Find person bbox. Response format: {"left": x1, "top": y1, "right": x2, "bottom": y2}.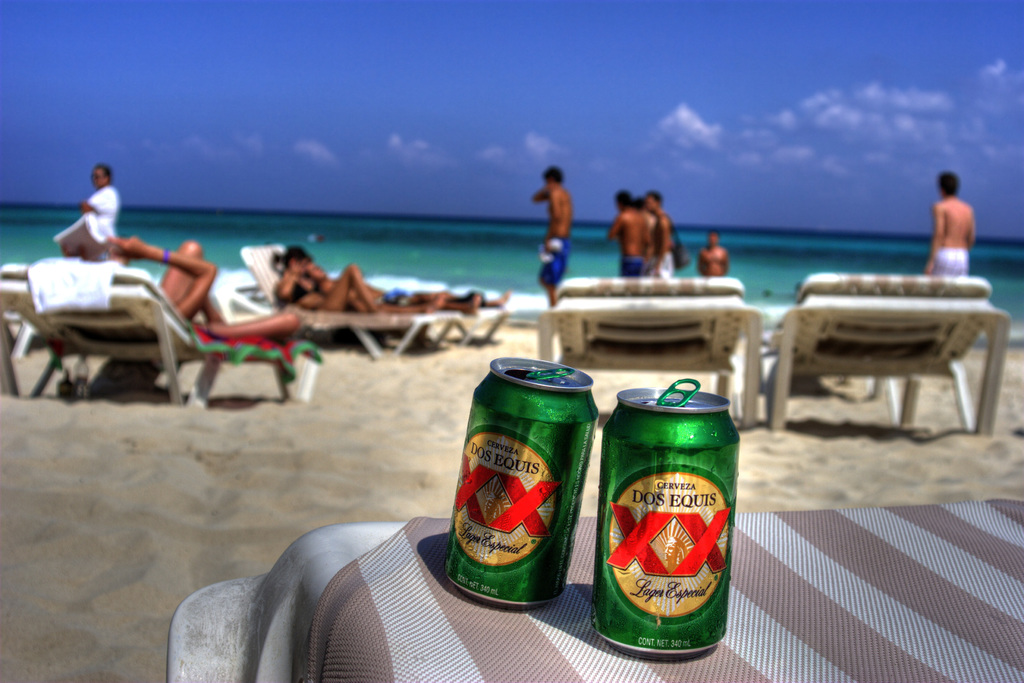
{"left": 80, "top": 233, "right": 299, "bottom": 345}.
